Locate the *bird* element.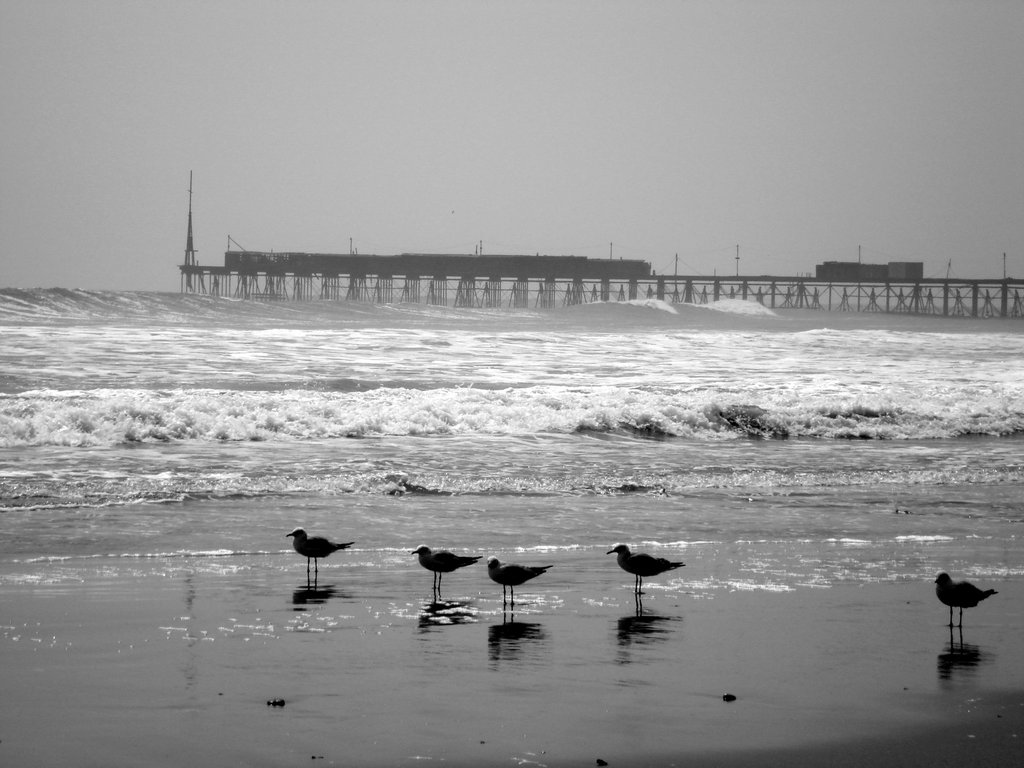
Element bbox: bbox=[935, 569, 999, 627].
